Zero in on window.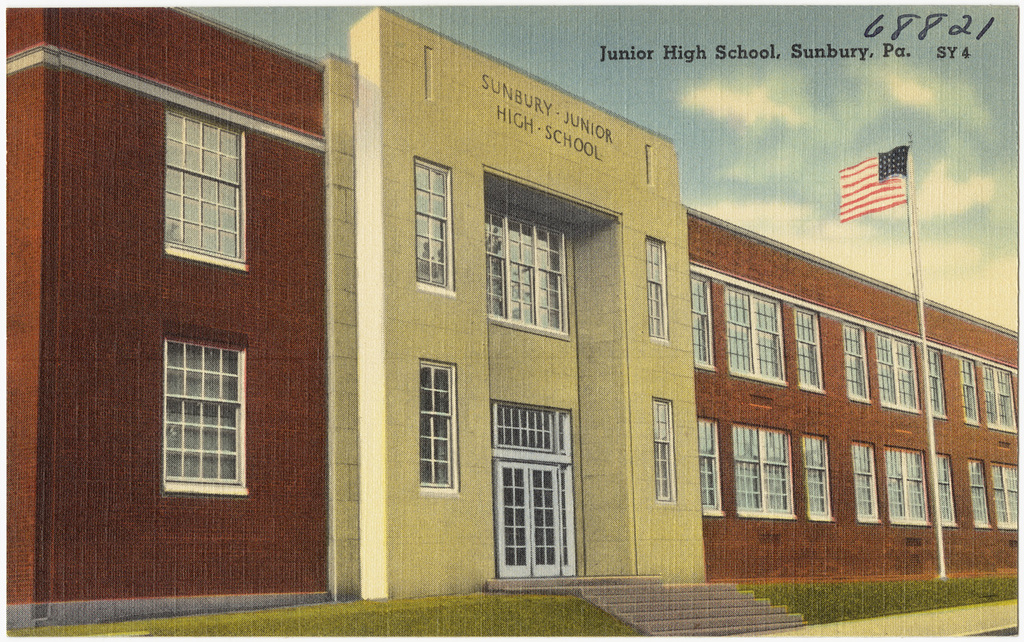
Zeroed in: box=[162, 328, 248, 497].
